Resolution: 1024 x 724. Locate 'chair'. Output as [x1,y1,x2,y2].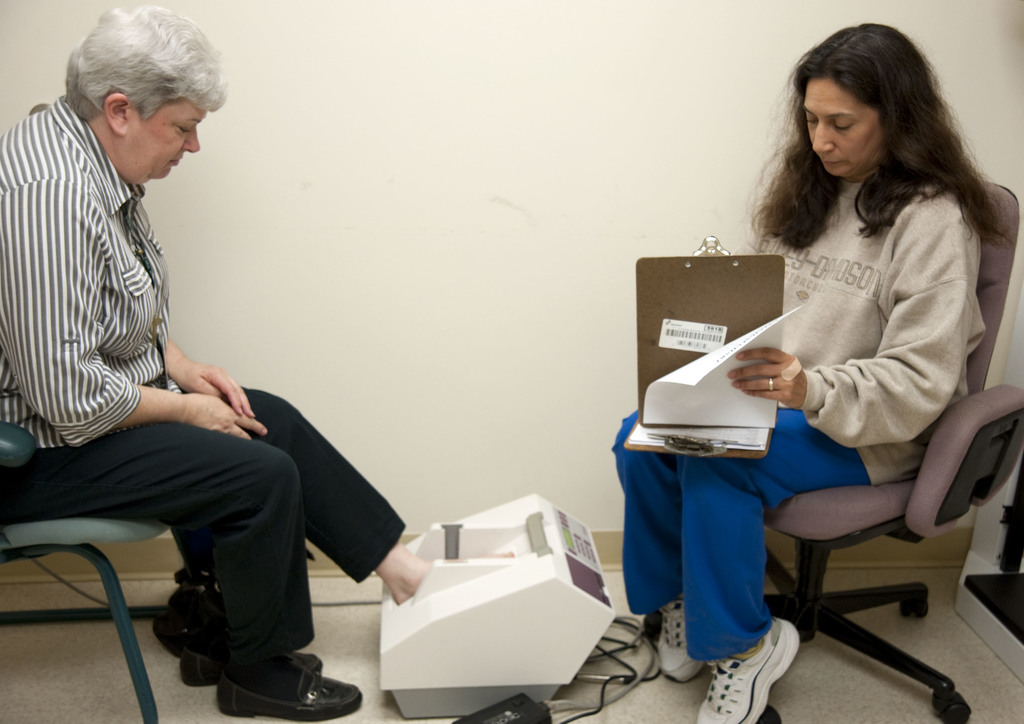
[692,295,978,711].
